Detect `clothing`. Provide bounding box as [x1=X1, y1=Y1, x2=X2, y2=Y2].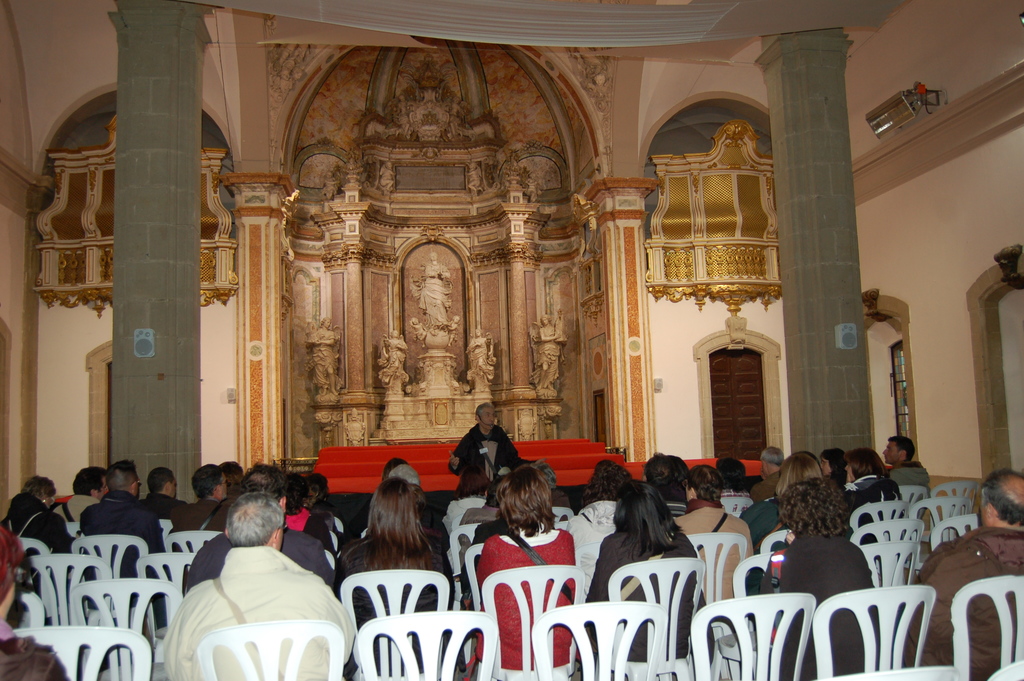
[x1=172, y1=494, x2=232, y2=593].
